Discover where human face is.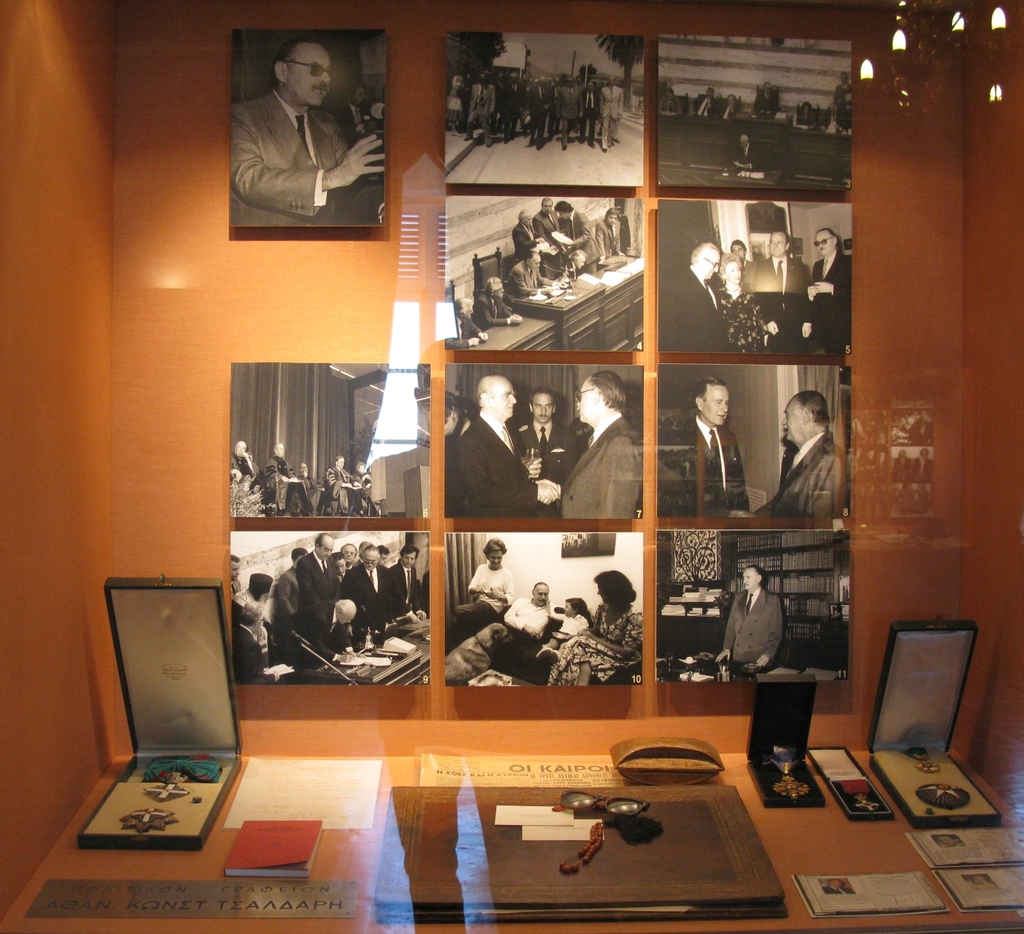
Discovered at <region>487, 379, 518, 416</region>.
